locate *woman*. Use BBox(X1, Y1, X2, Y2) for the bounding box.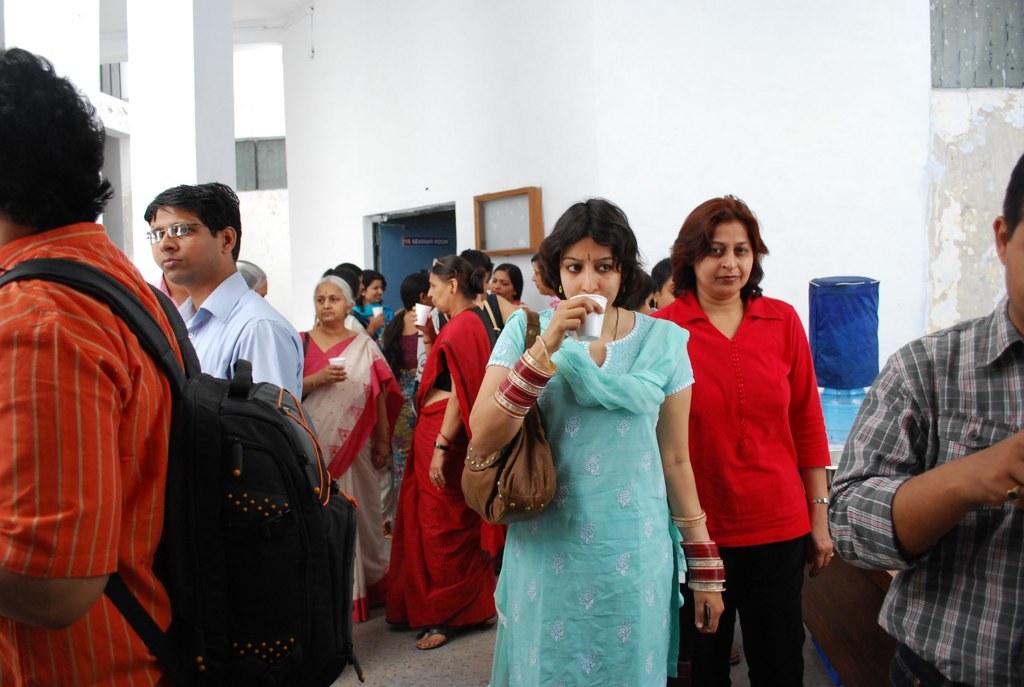
BBox(645, 190, 833, 686).
